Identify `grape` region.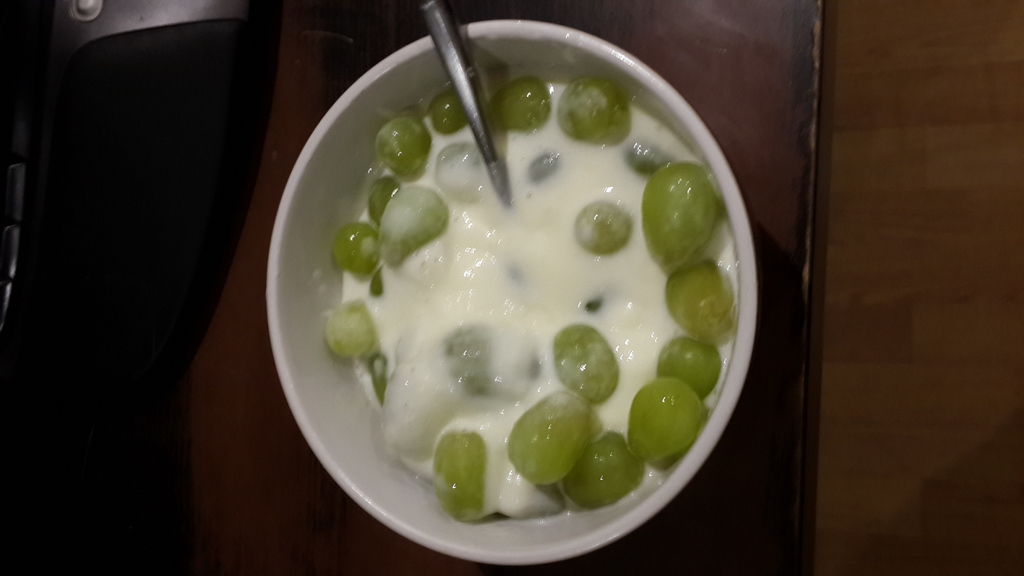
Region: box=[373, 185, 451, 271].
